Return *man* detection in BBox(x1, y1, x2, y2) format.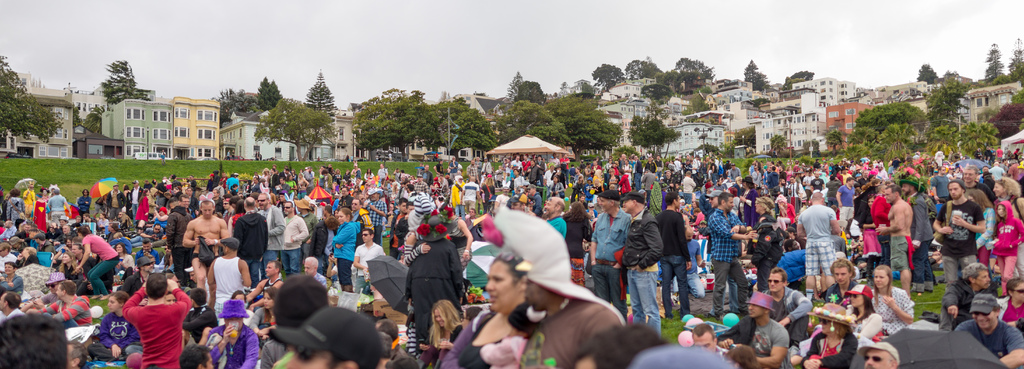
BBox(641, 168, 660, 195).
